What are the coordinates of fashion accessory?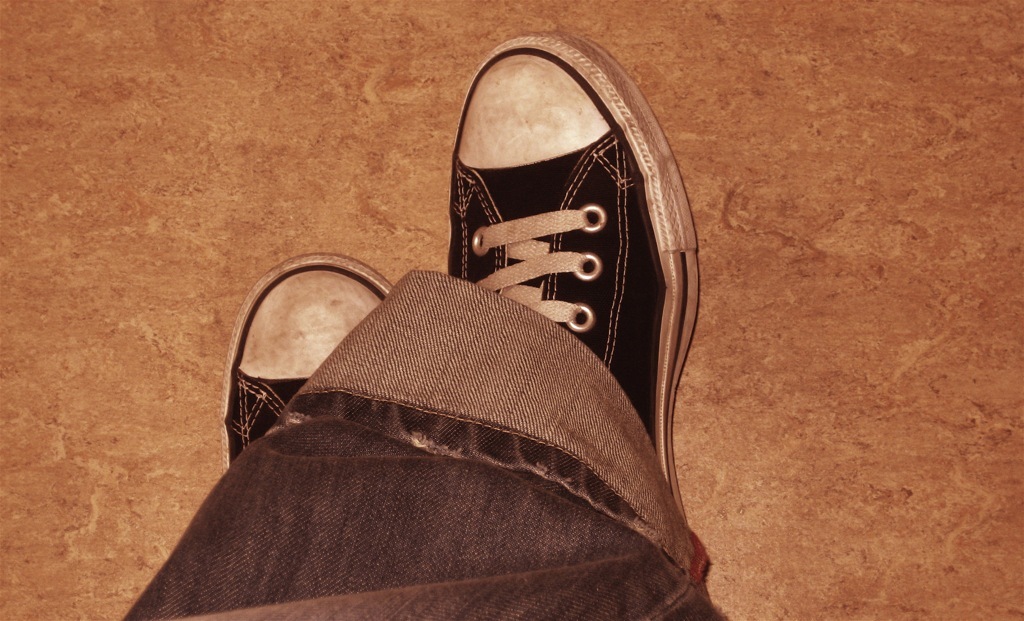
{"left": 447, "top": 30, "right": 701, "bottom": 529}.
